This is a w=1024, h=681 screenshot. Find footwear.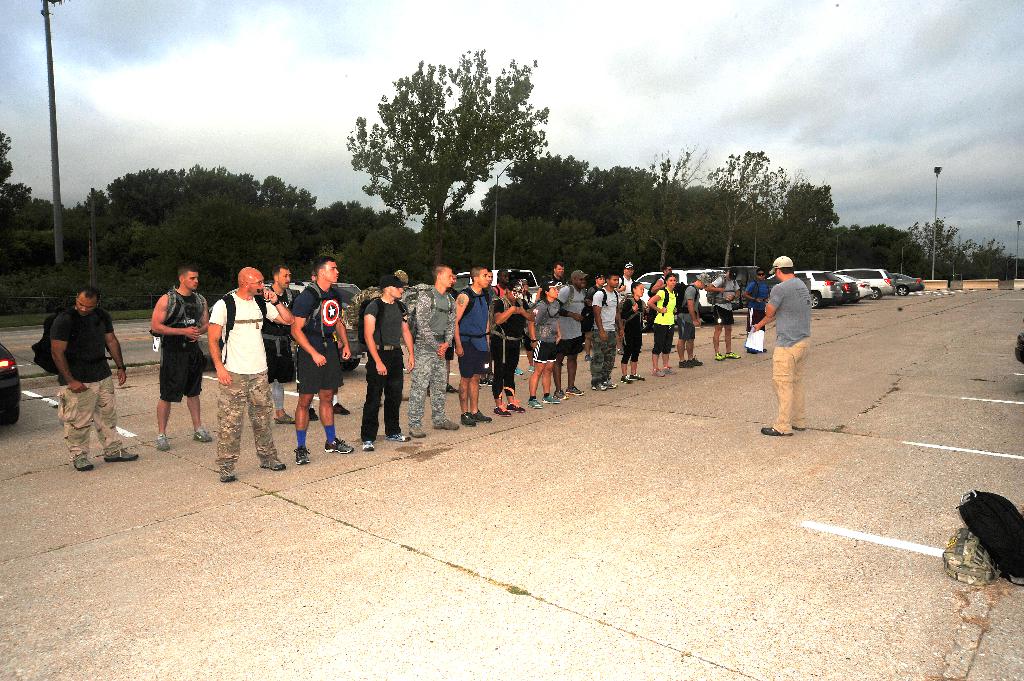
Bounding box: detection(433, 417, 458, 429).
